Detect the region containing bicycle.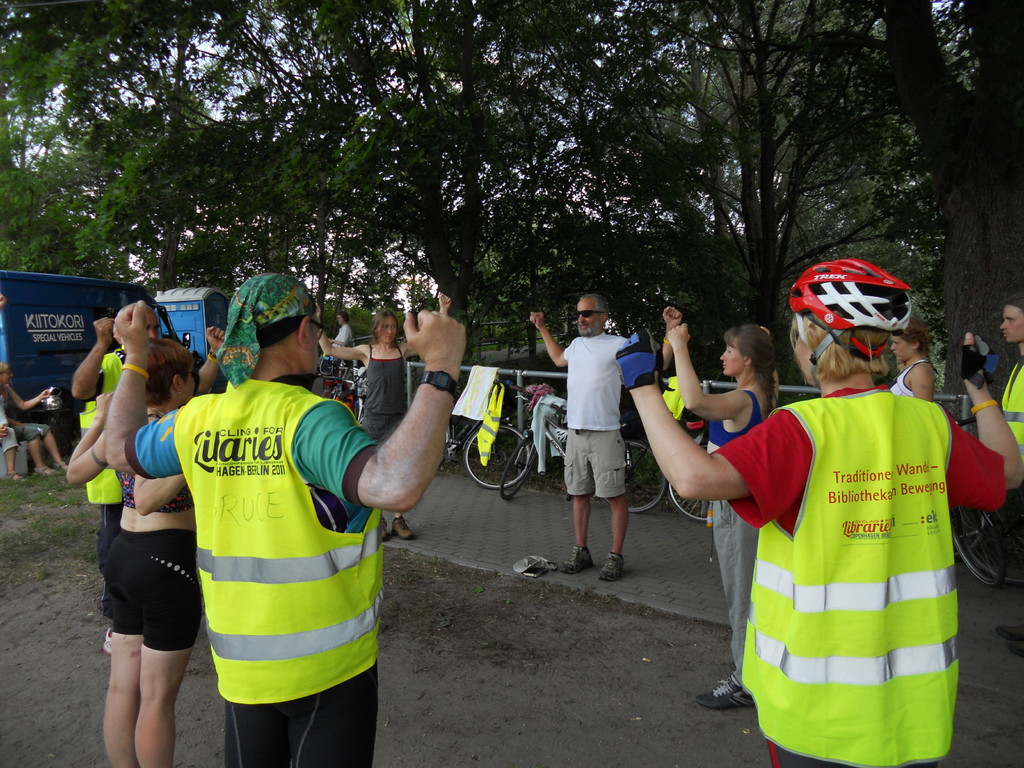
[left=946, top=481, right=1023, bottom=582].
